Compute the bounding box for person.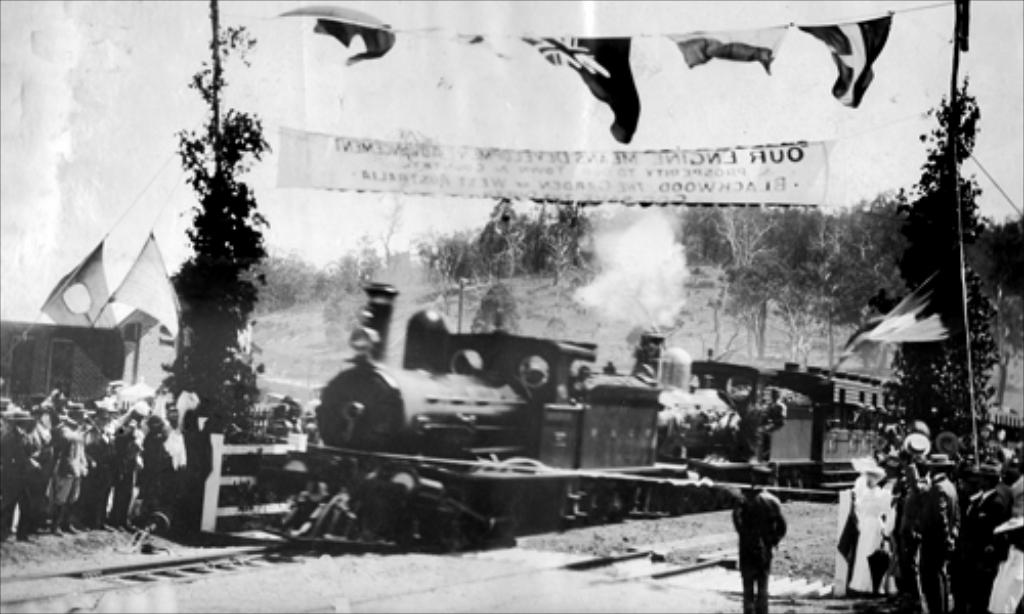
(x1=750, y1=385, x2=788, y2=460).
